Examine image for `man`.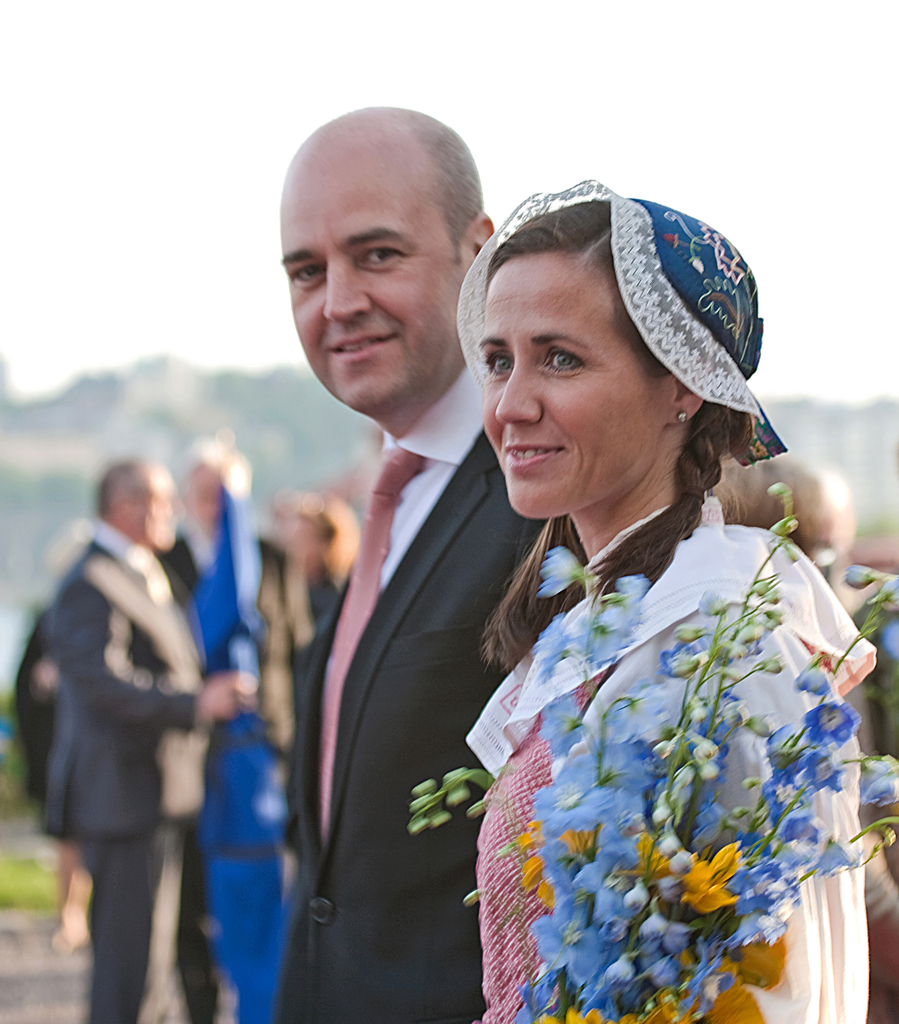
Examination result: <box>246,163,573,996</box>.
